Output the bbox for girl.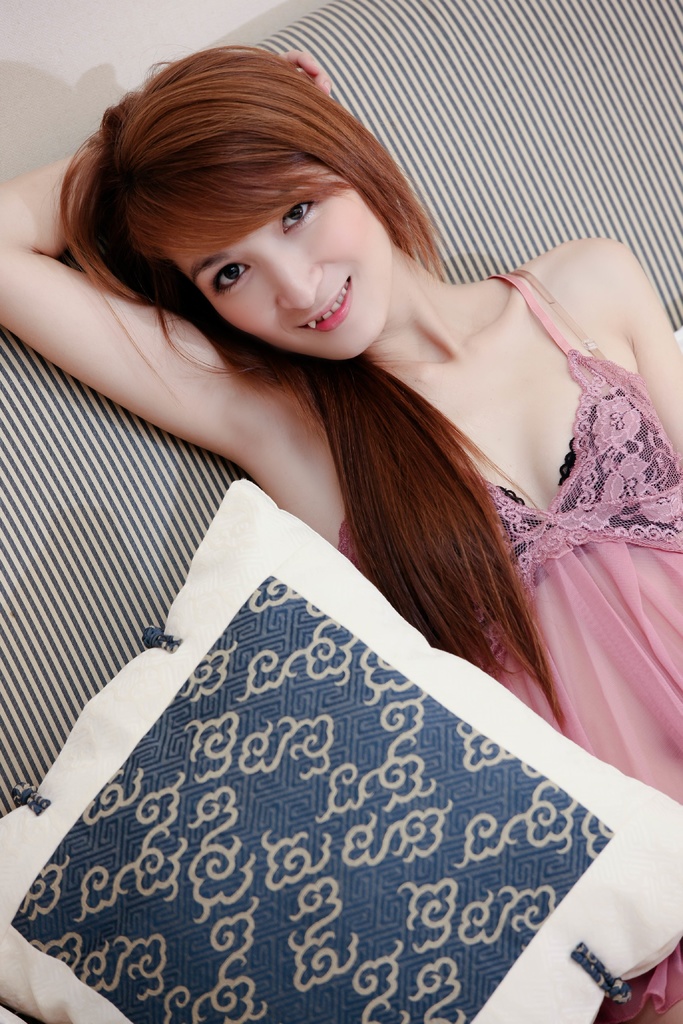
{"x1": 0, "y1": 38, "x2": 682, "y2": 1023}.
